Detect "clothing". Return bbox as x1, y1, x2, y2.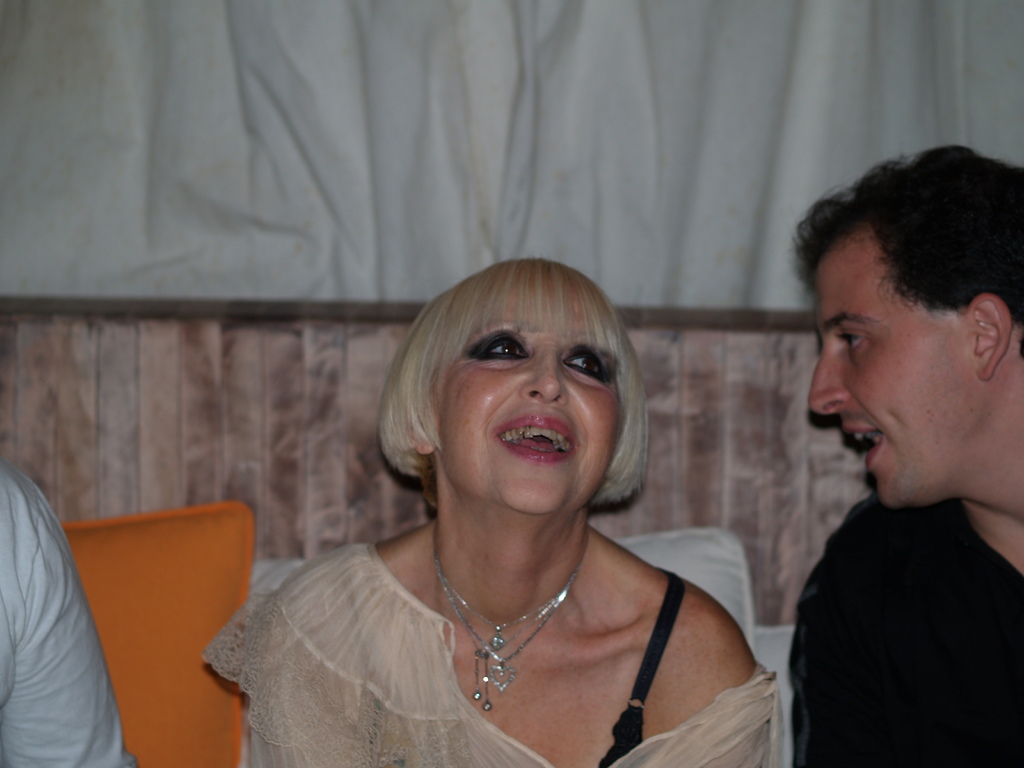
764, 330, 1018, 767.
